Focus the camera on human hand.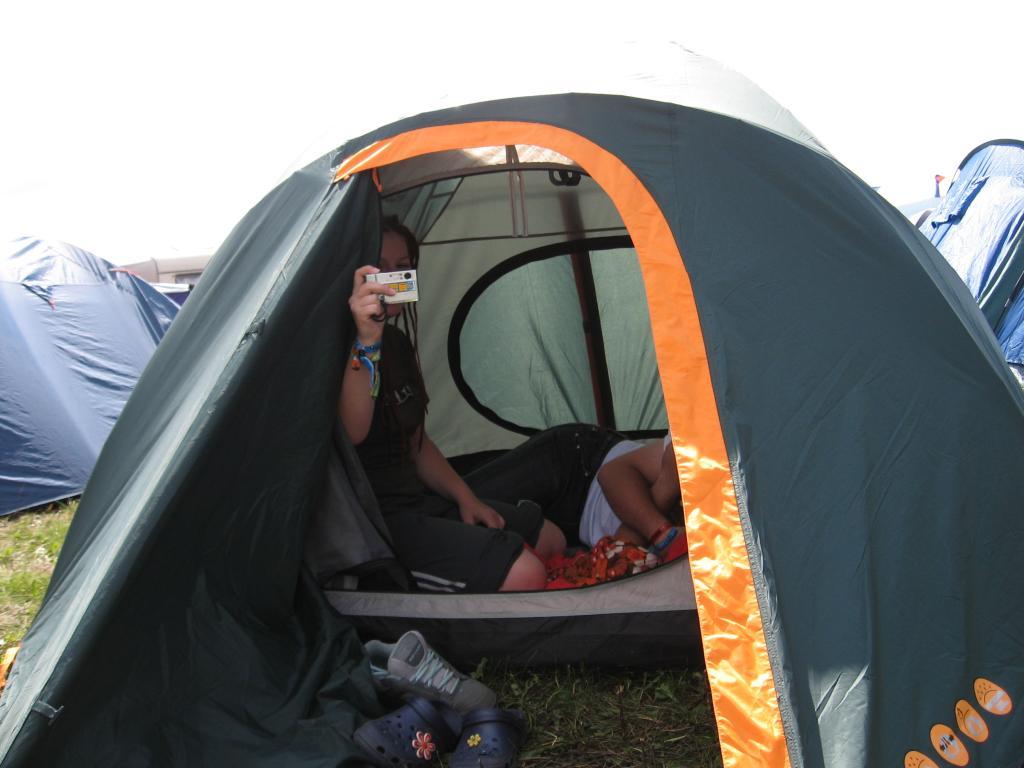
Focus region: <region>654, 526, 690, 567</region>.
